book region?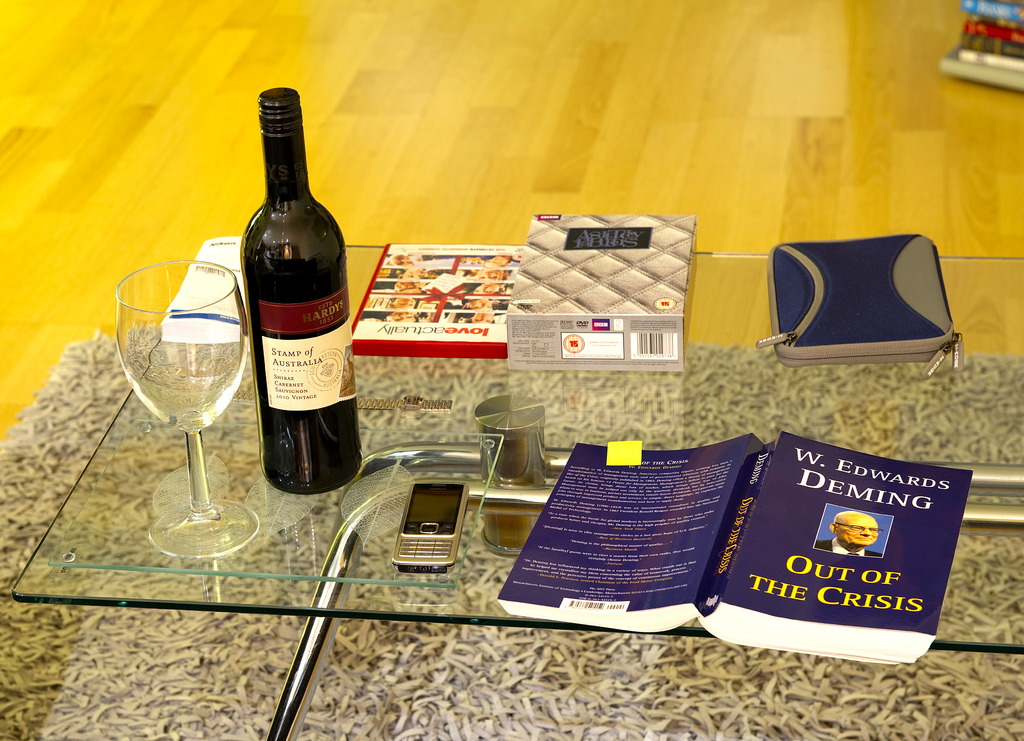
x1=157 y1=229 x2=253 y2=341
